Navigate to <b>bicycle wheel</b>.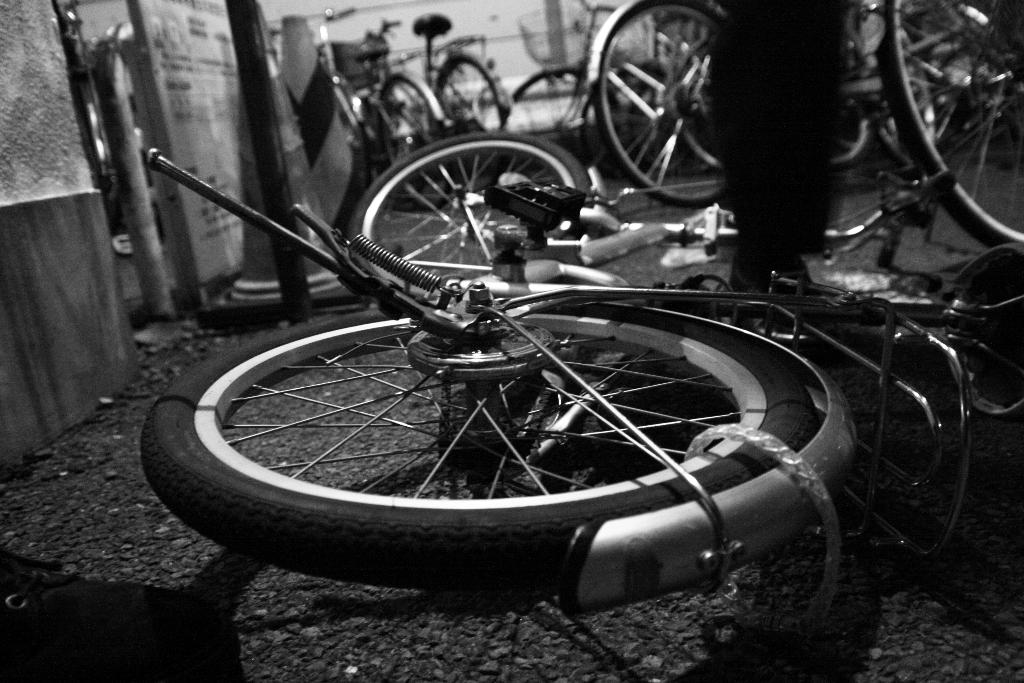
Navigation target: [x1=589, y1=0, x2=722, y2=208].
